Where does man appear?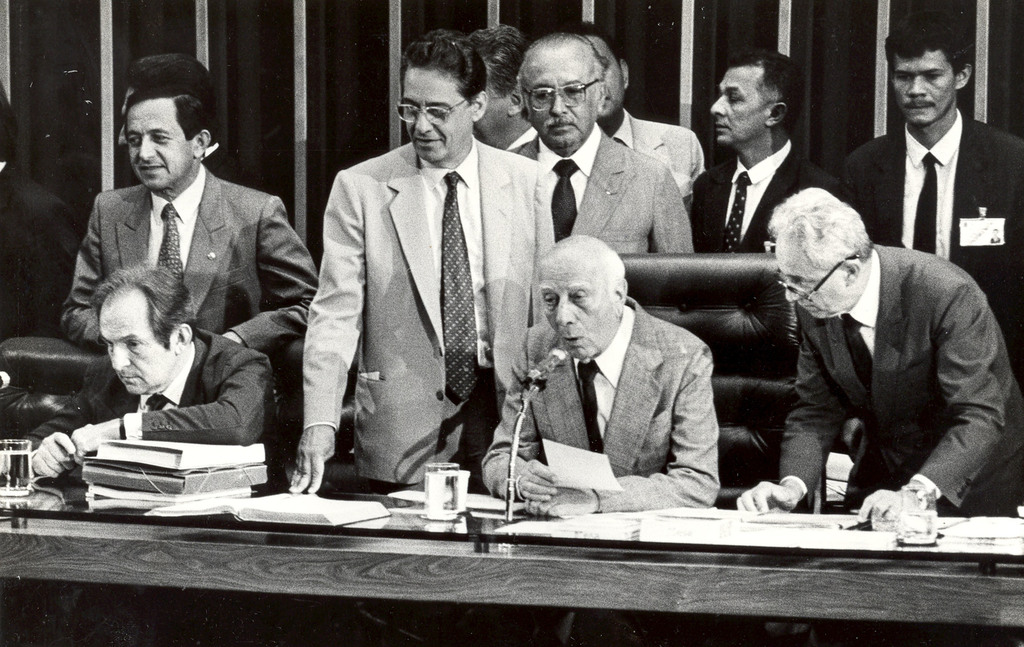
Appears at bbox(479, 232, 717, 516).
